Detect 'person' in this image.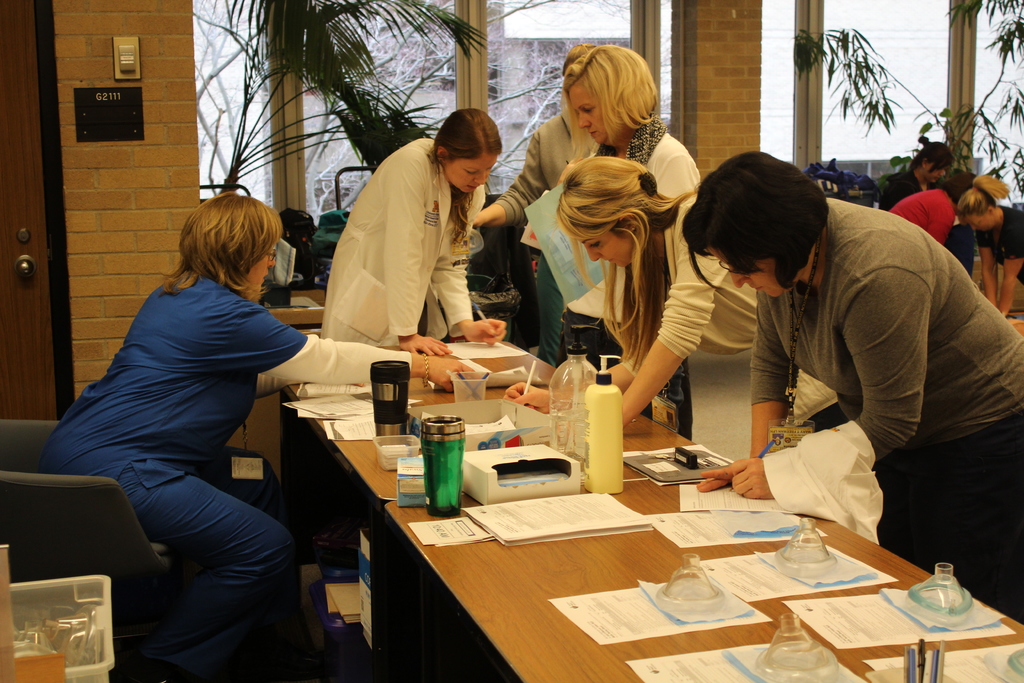
Detection: (682, 143, 1023, 621).
